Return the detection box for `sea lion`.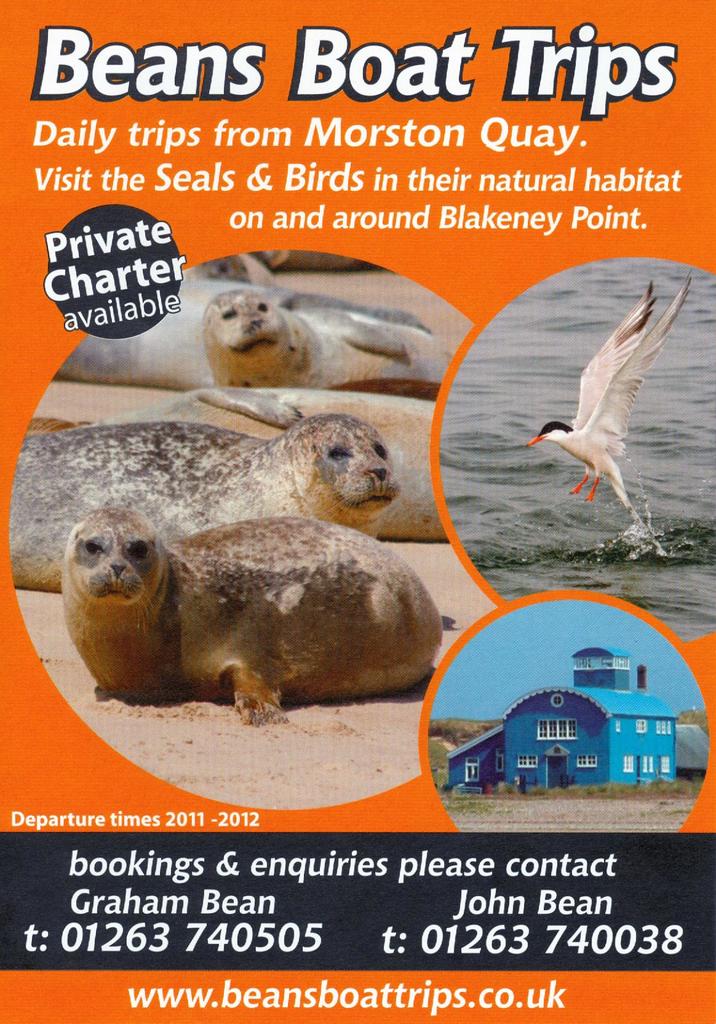
[54,283,421,390].
